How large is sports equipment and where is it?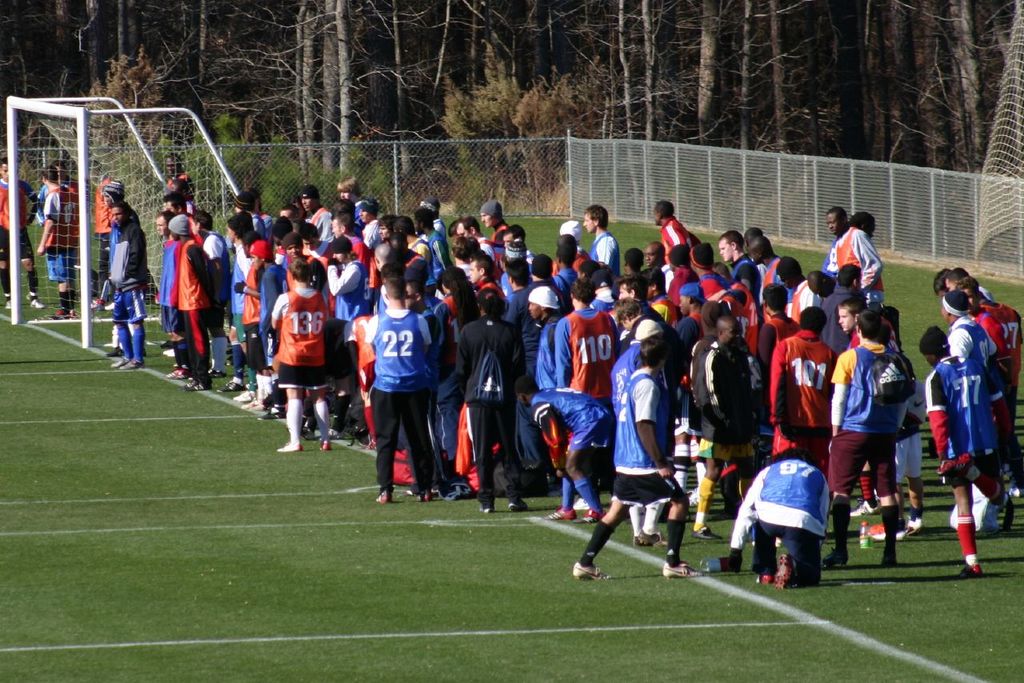
Bounding box: [left=849, top=497, right=884, bottom=517].
